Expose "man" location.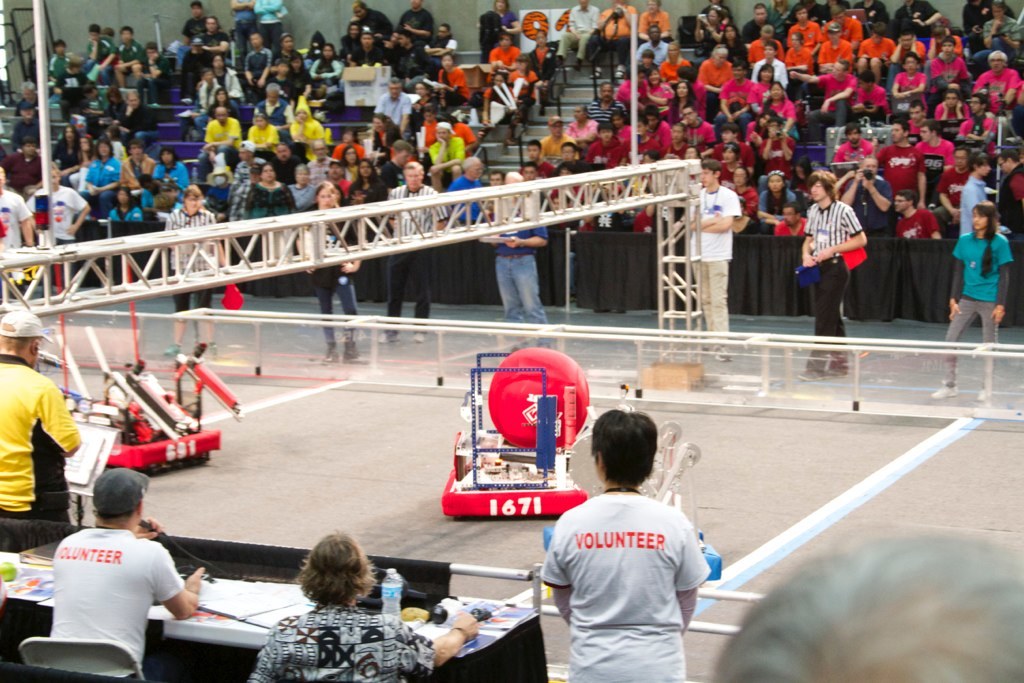
Exposed at <region>526, 412, 728, 672</region>.
